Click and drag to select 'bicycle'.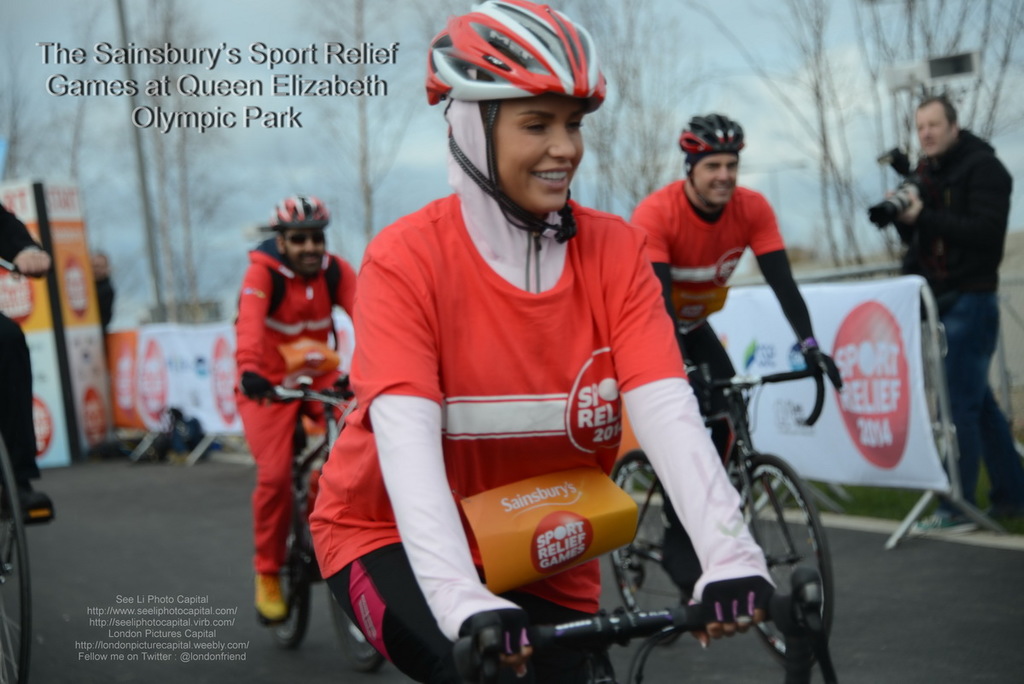
Selection: <region>258, 373, 387, 674</region>.
